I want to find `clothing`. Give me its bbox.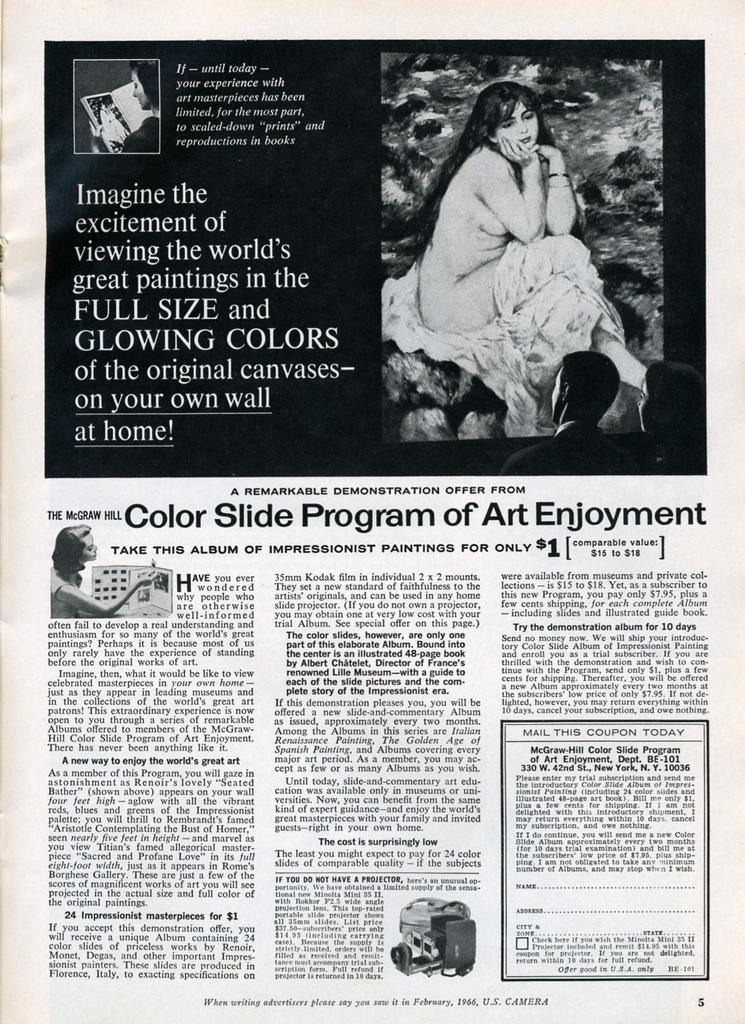
(39, 556, 88, 636).
